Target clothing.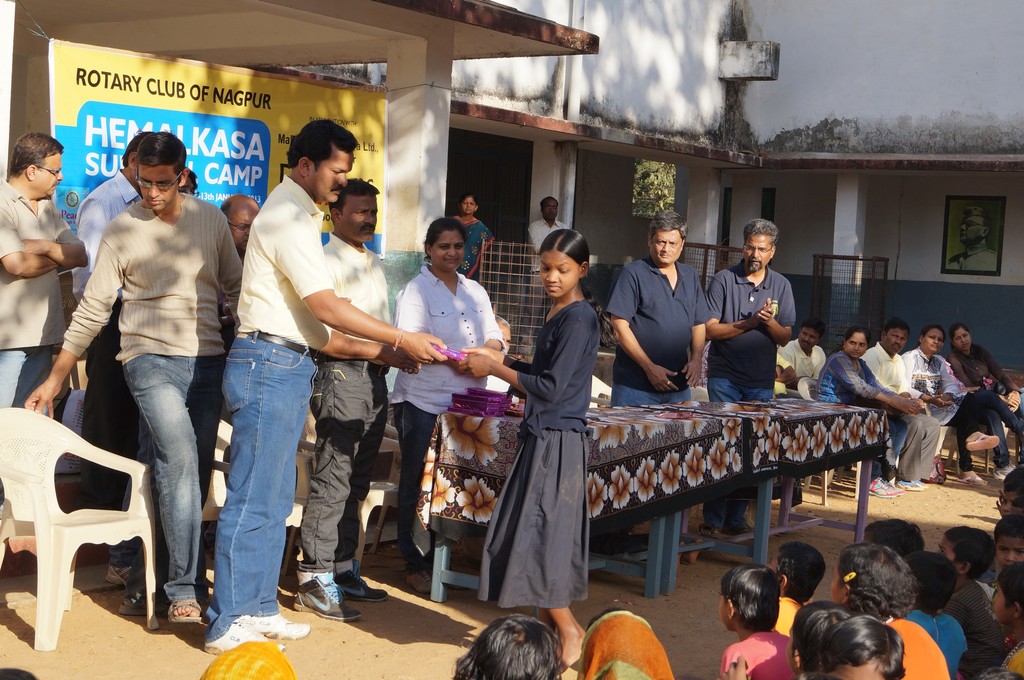
Target region: (903, 604, 968, 679).
